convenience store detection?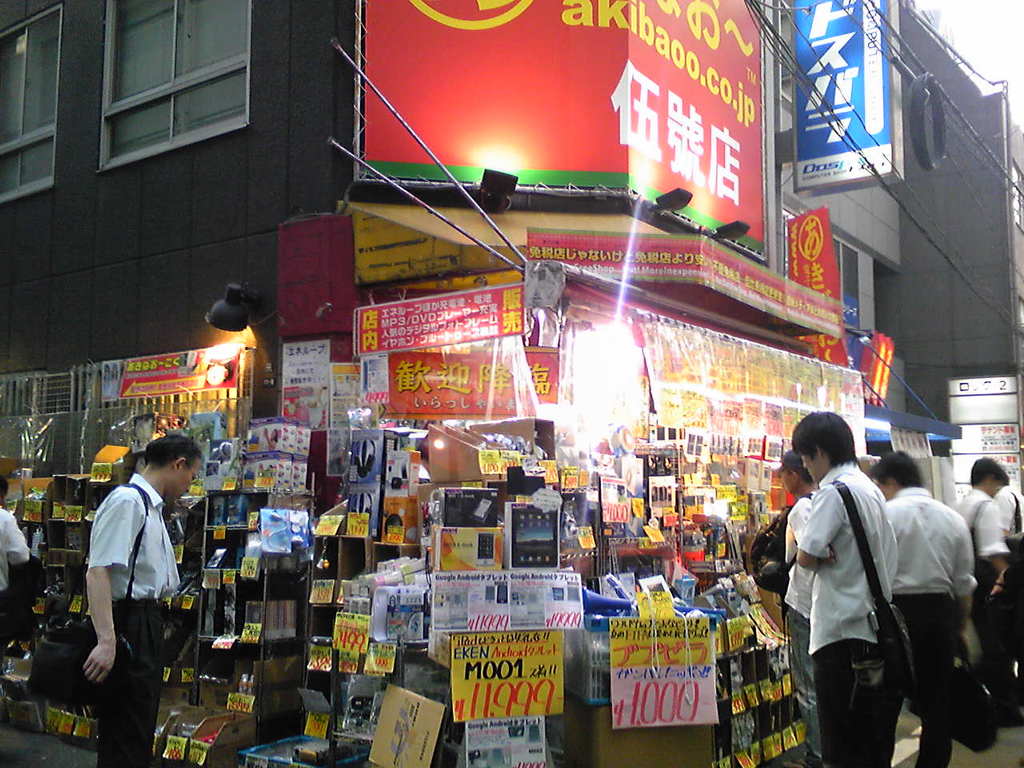
detection(0, 57, 1005, 756)
